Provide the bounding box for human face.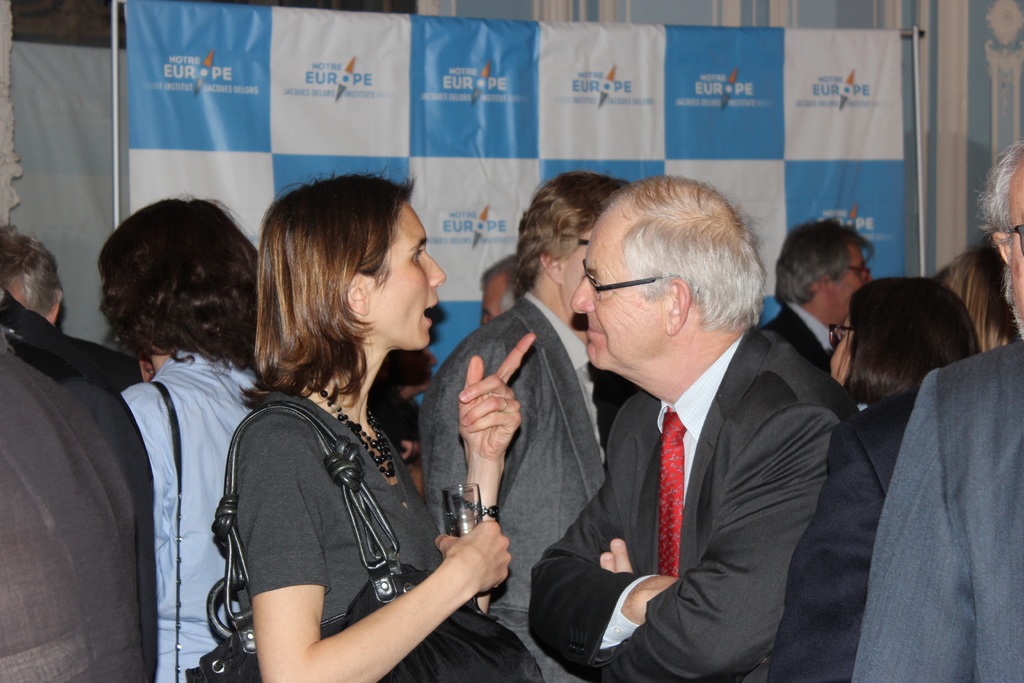
(left=572, top=218, right=664, bottom=365).
